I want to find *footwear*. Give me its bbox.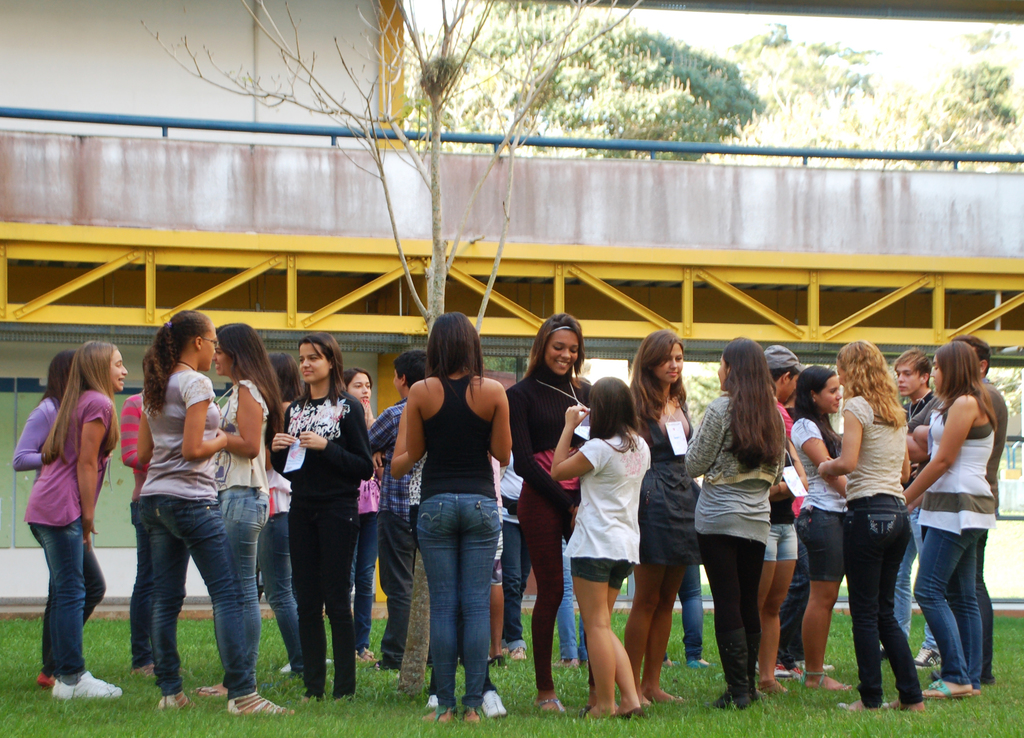
select_region(921, 675, 980, 694).
